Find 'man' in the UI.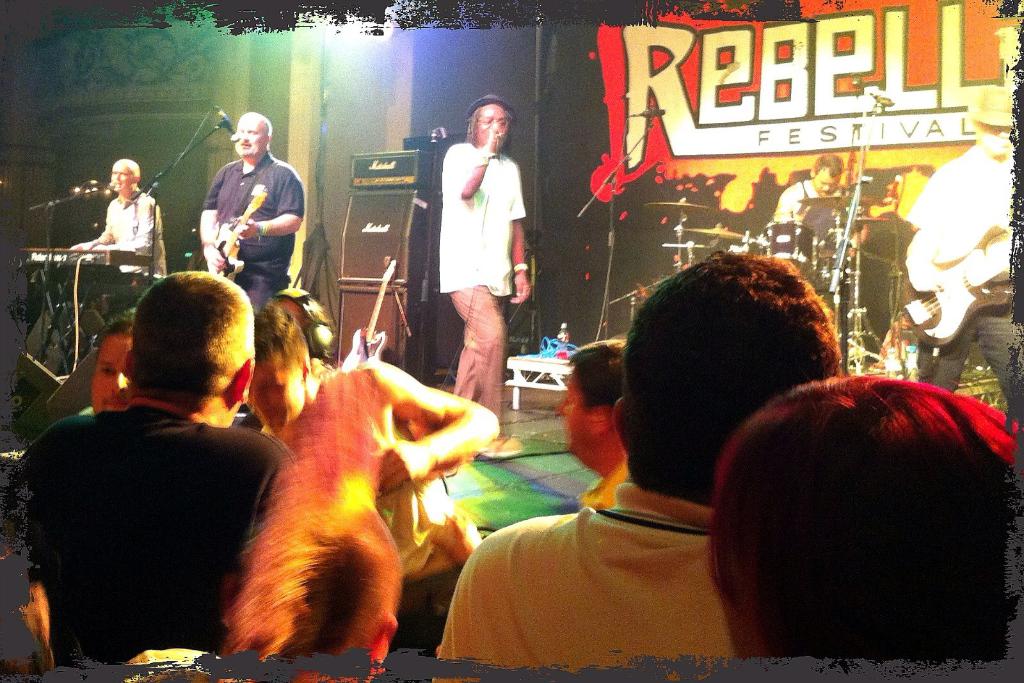
UI element at box(543, 337, 639, 510).
